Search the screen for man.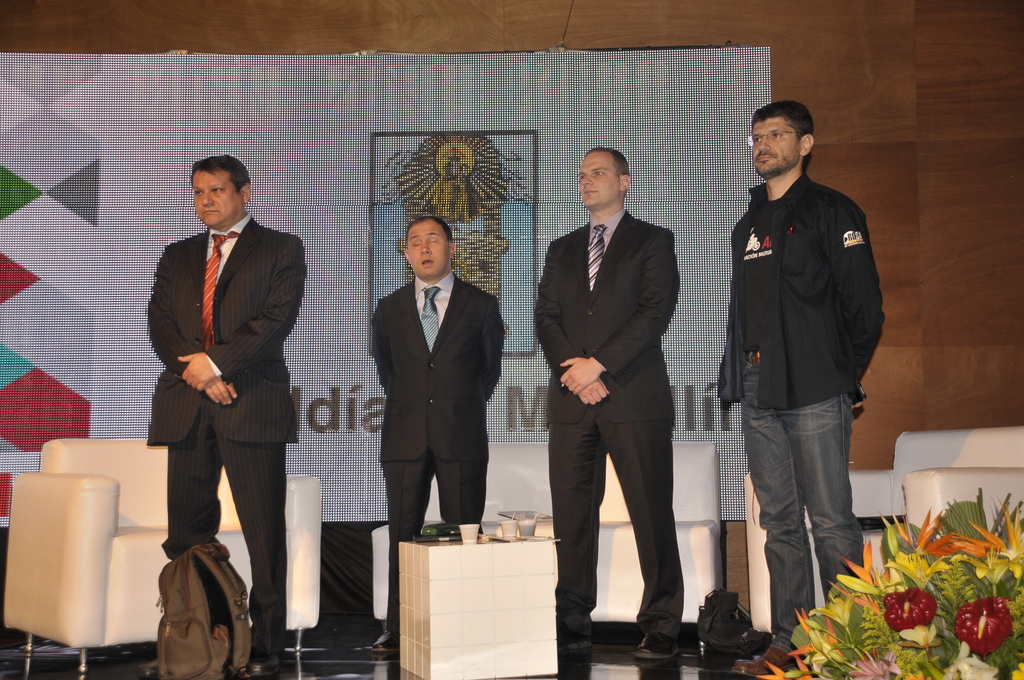
Found at {"left": 712, "top": 101, "right": 886, "bottom": 660}.
